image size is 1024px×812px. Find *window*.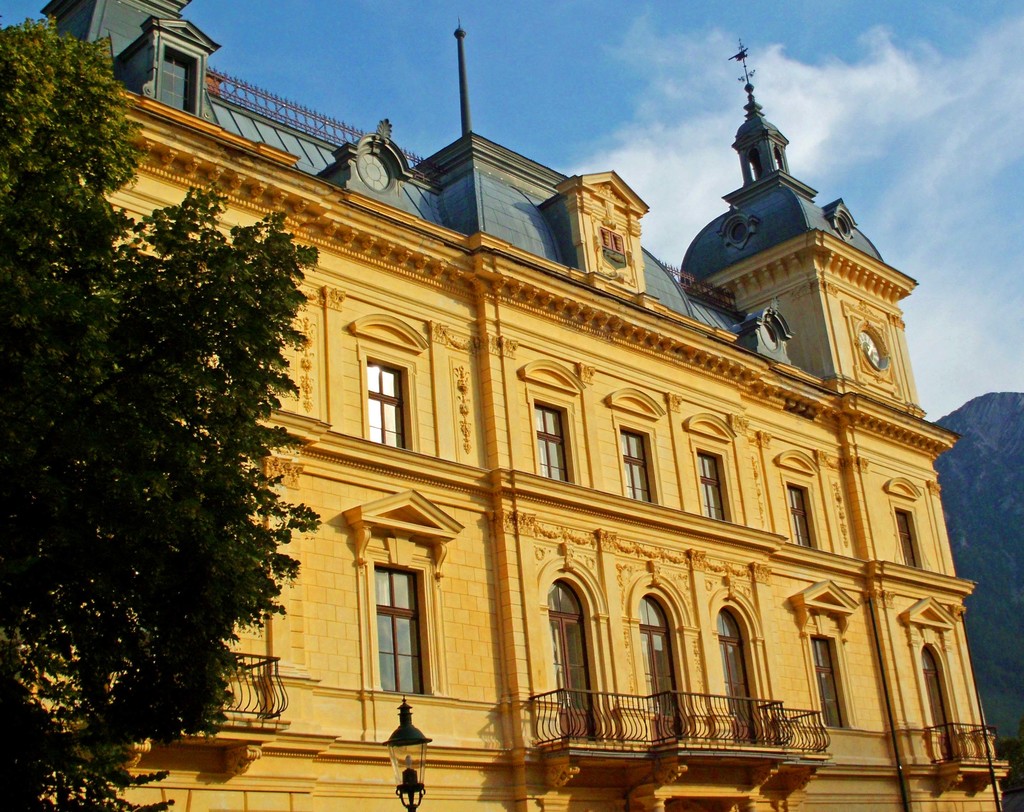
{"x1": 374, "y1": 566, "x2": 422, "y2": 692}.
